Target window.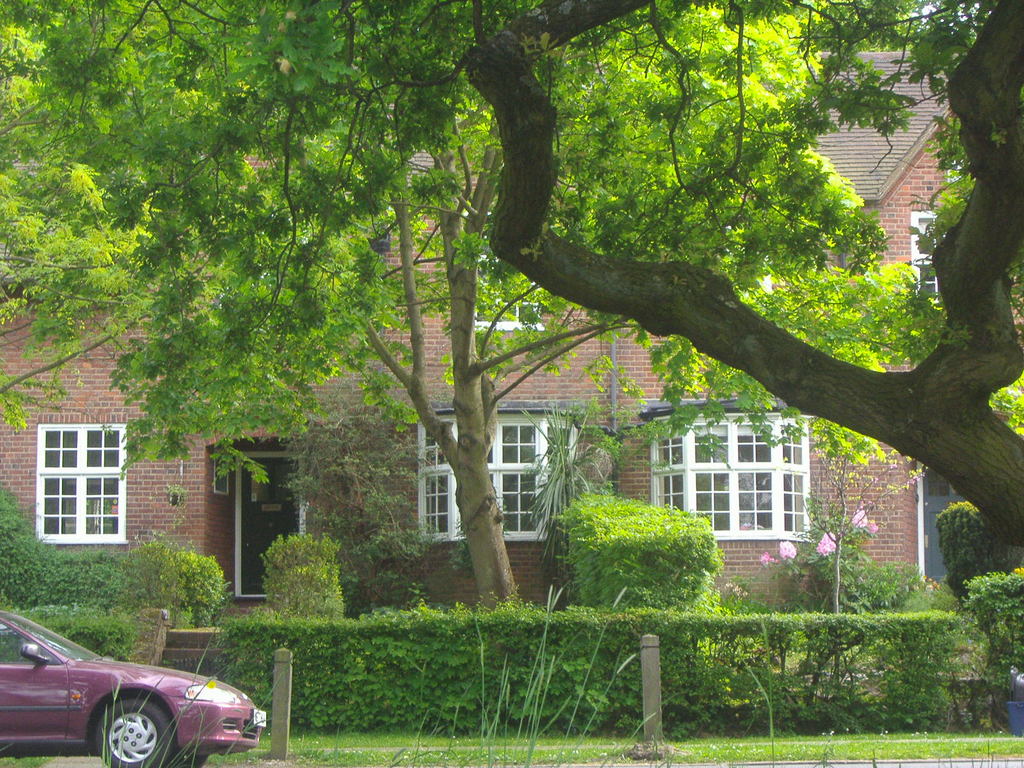
Target region: 660 401 820 551.
